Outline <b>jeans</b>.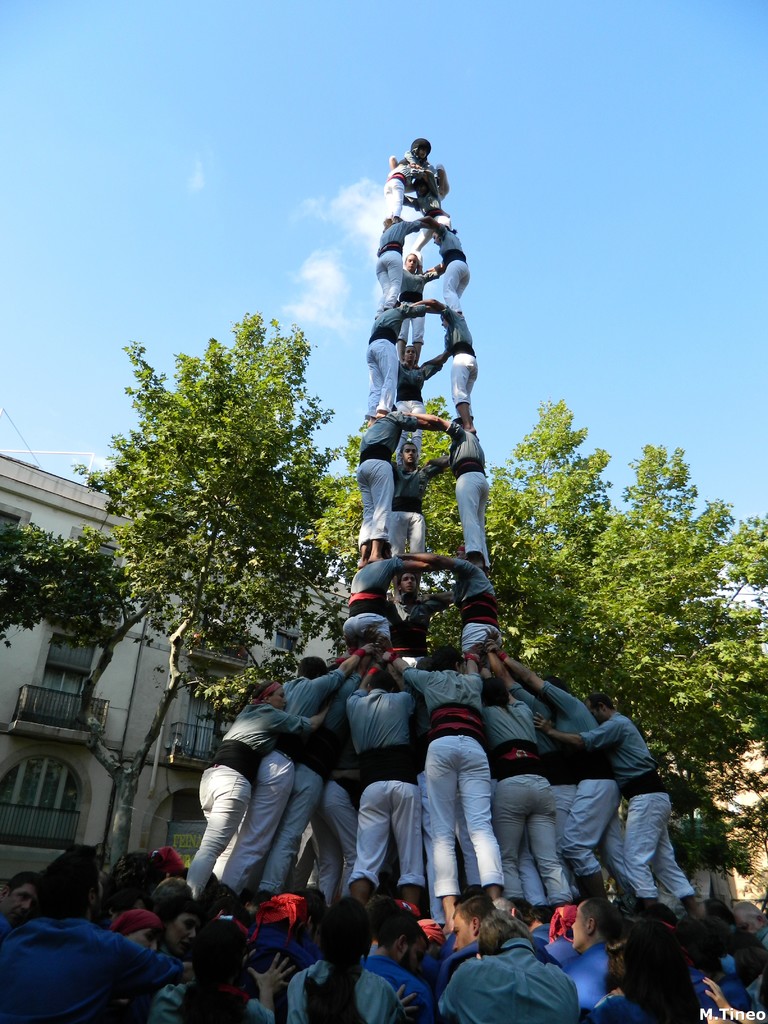
Outline: [625,799,689,900].
